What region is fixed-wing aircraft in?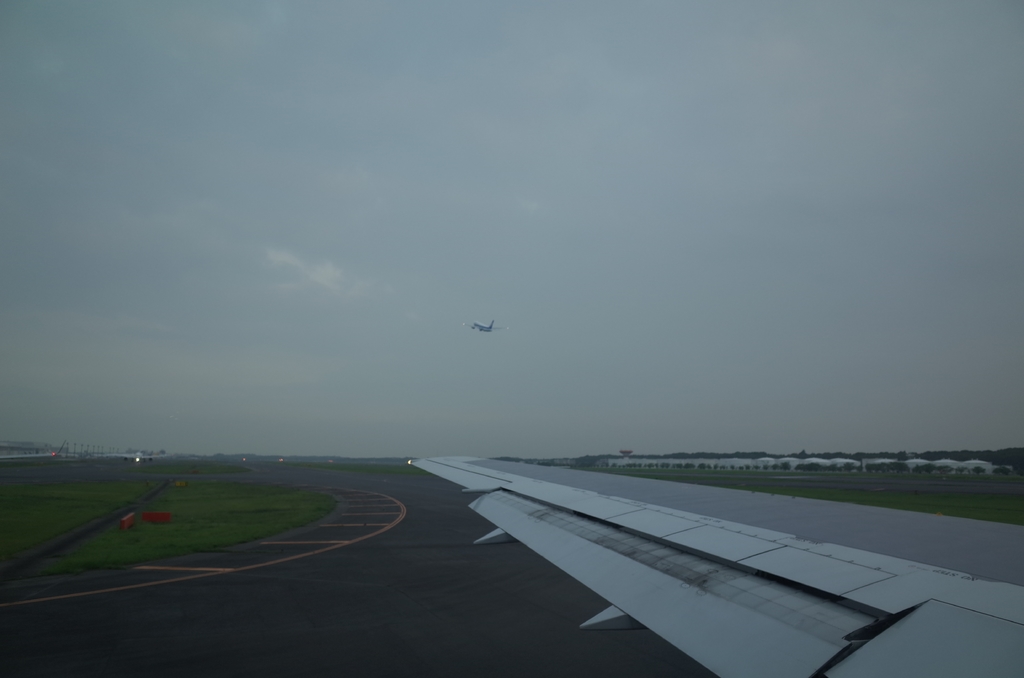
410:455:1023:677.
